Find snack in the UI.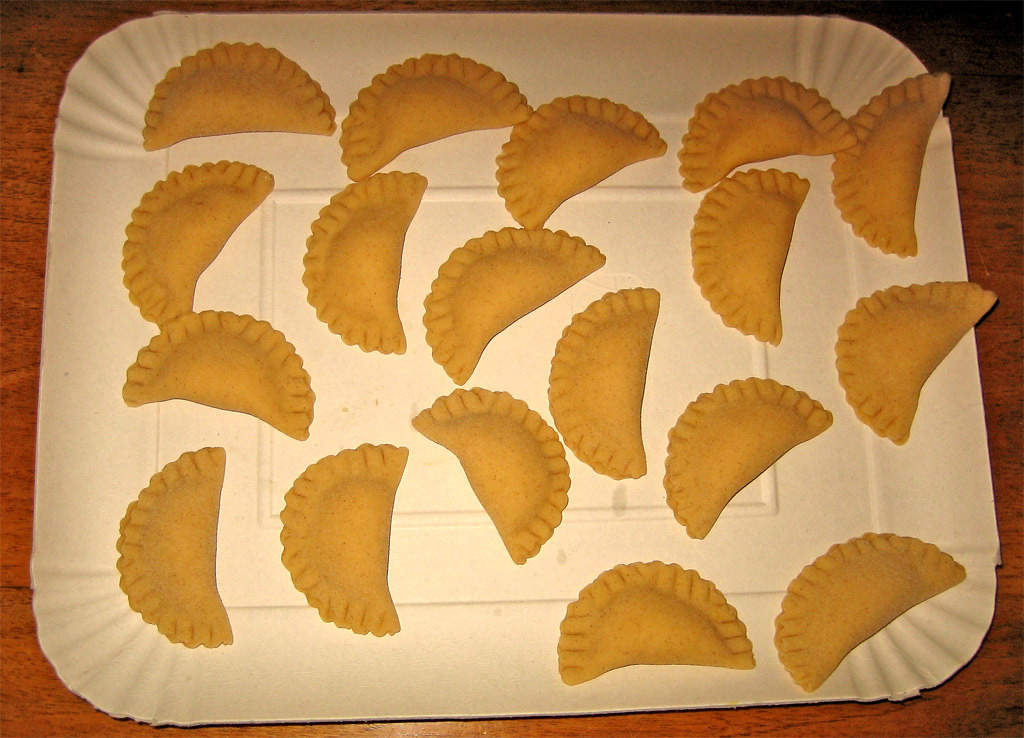
UI element at 658:370:835:537.
